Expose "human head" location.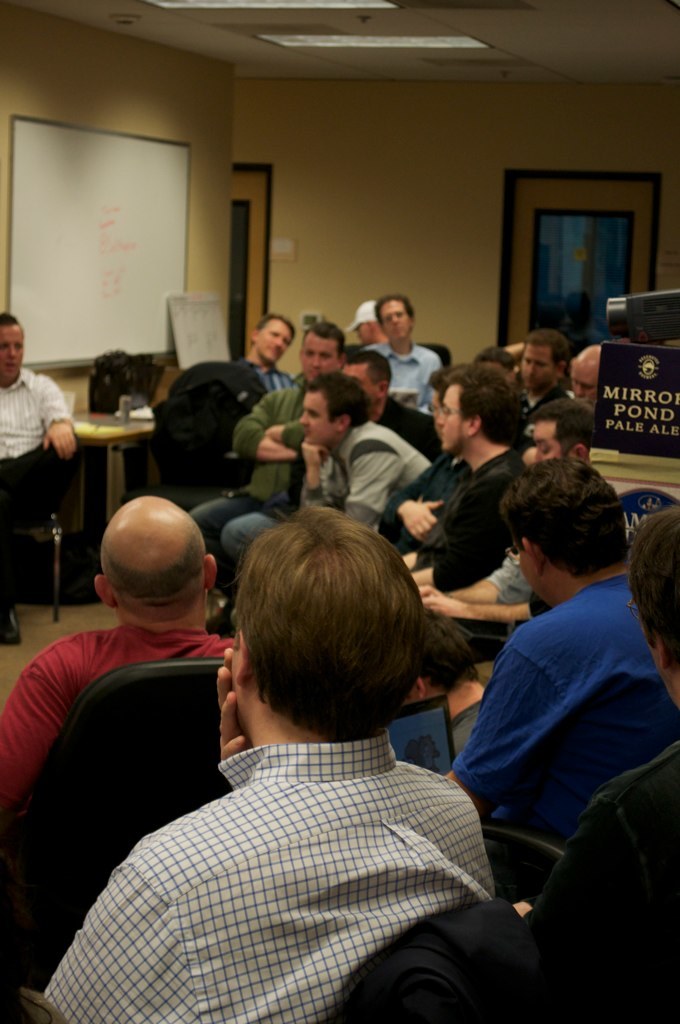
Exposed at (97, 493, 219, 630).
